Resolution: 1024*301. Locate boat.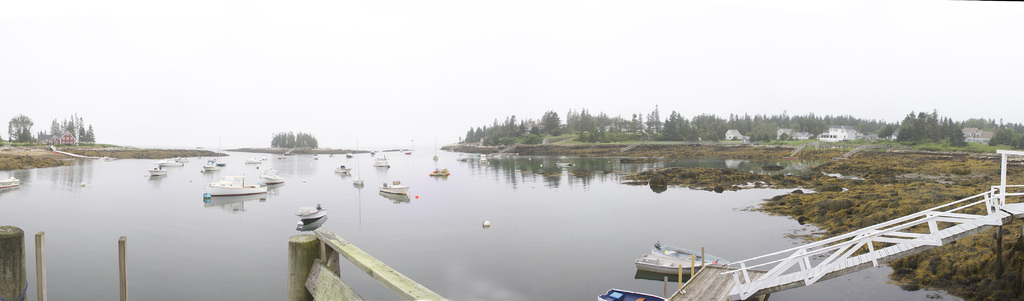
(left=246, top=155, right=262, bottom=165).
